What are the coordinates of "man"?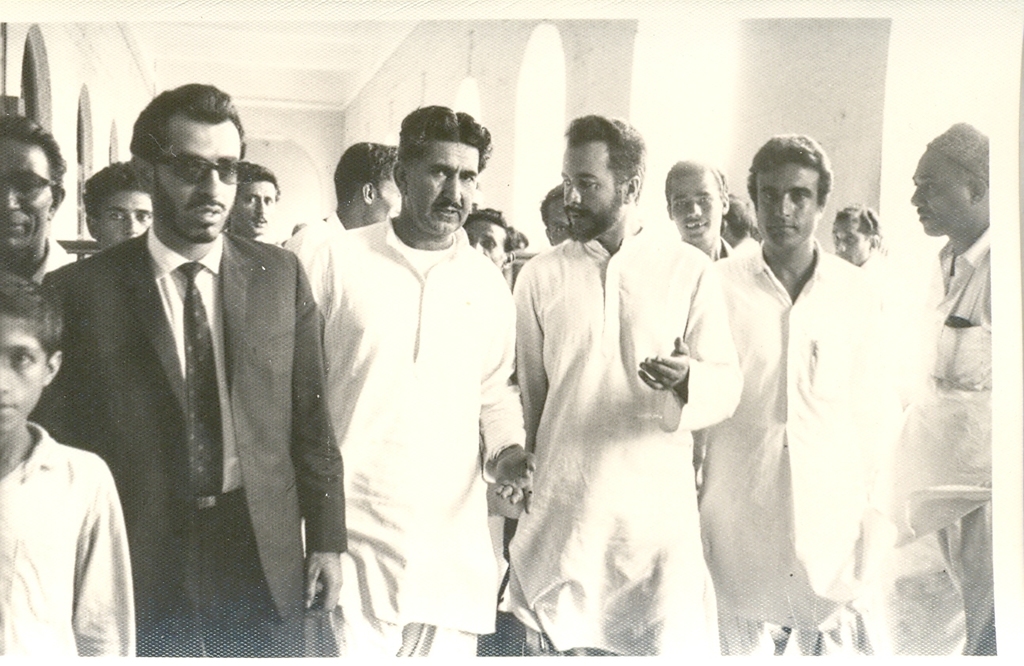
<region>0, 116, 80, 285</region>.
